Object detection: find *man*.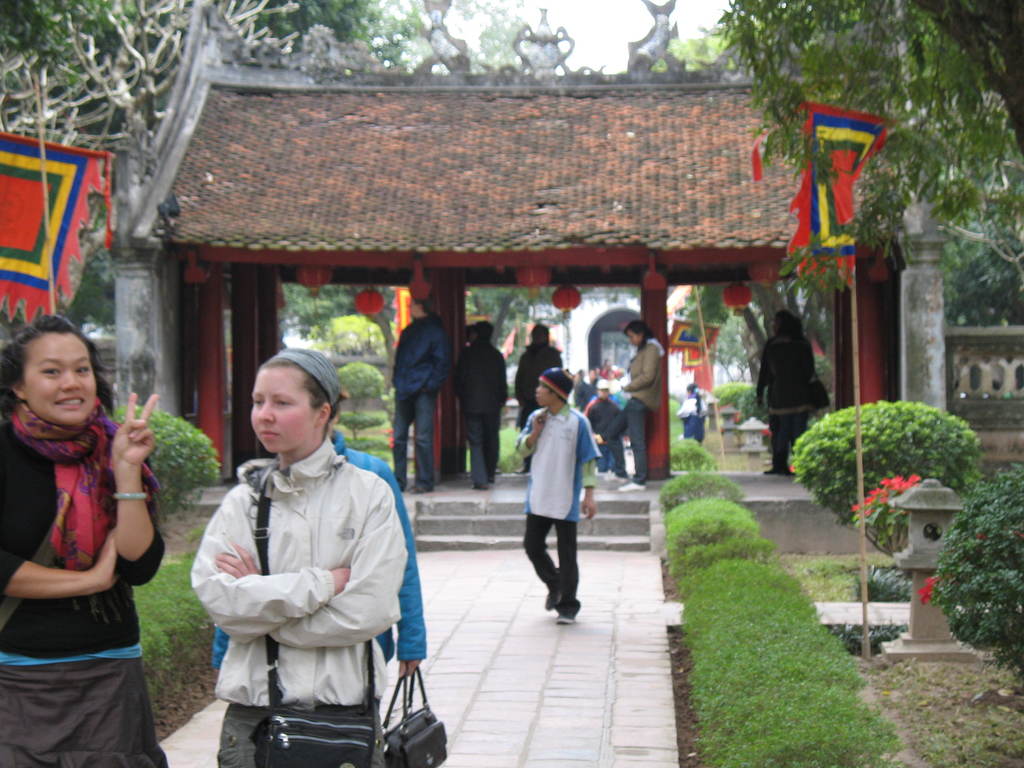
460/320/502/500.
